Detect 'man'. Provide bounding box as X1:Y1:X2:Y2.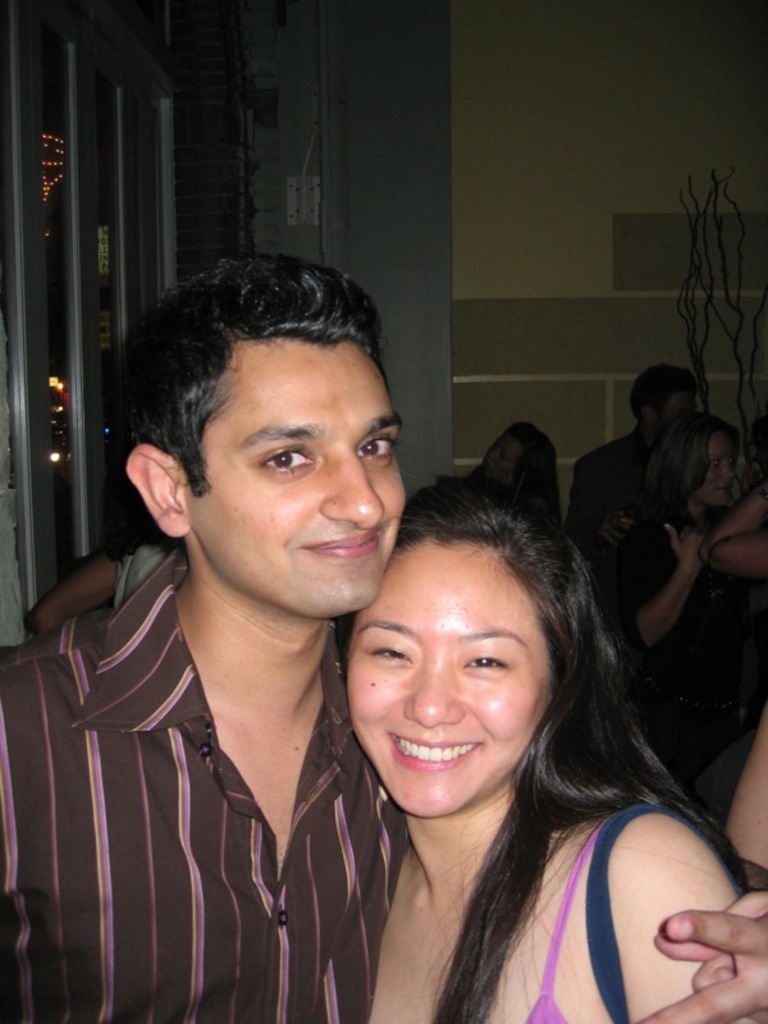
562:362:703:536.
